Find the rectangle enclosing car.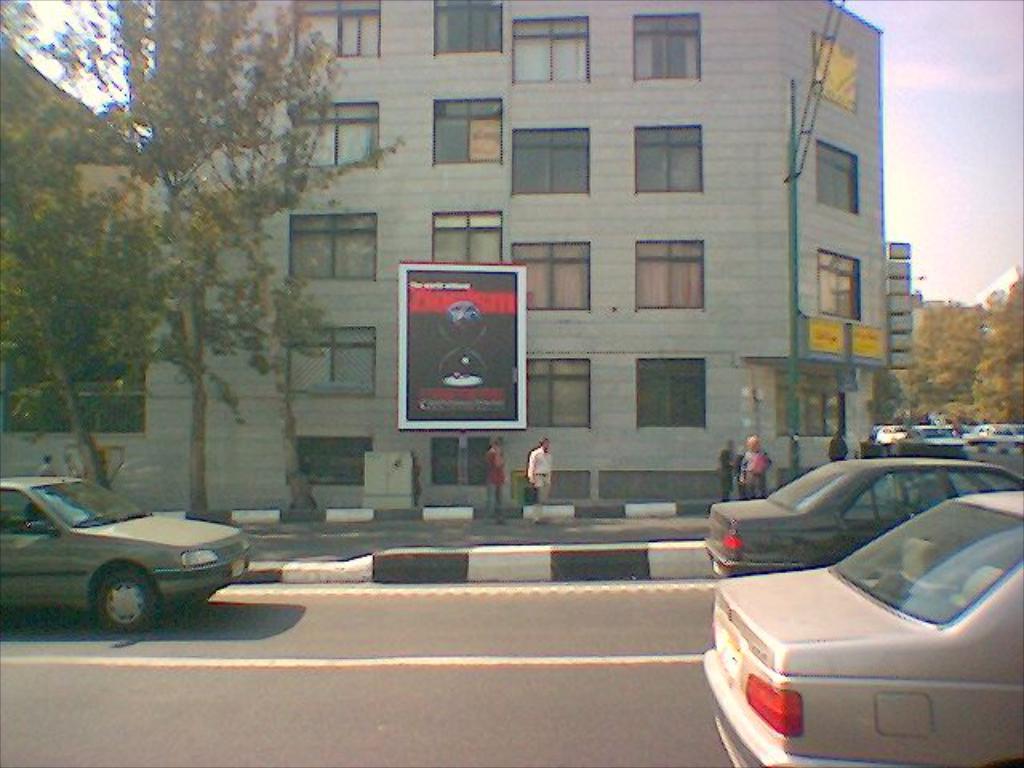
<bbox>0, 469, 258, 638</bbox>.
